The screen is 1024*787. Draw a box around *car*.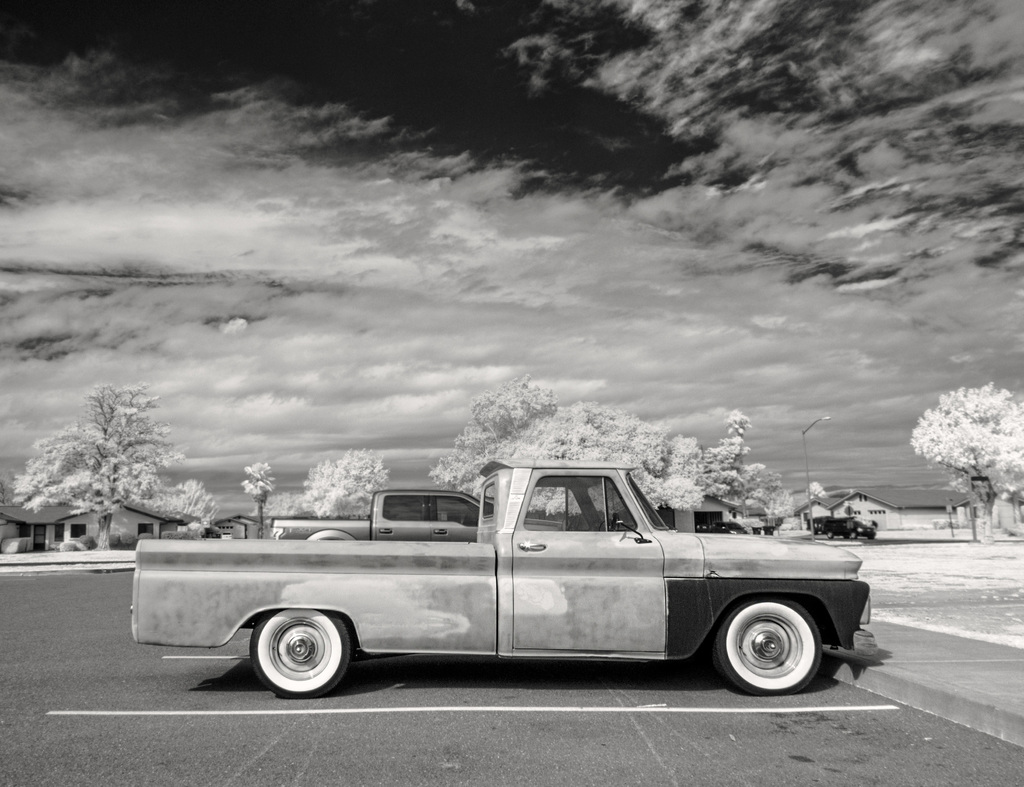
(x1=272, y1=489, x2=565, y2=544).
